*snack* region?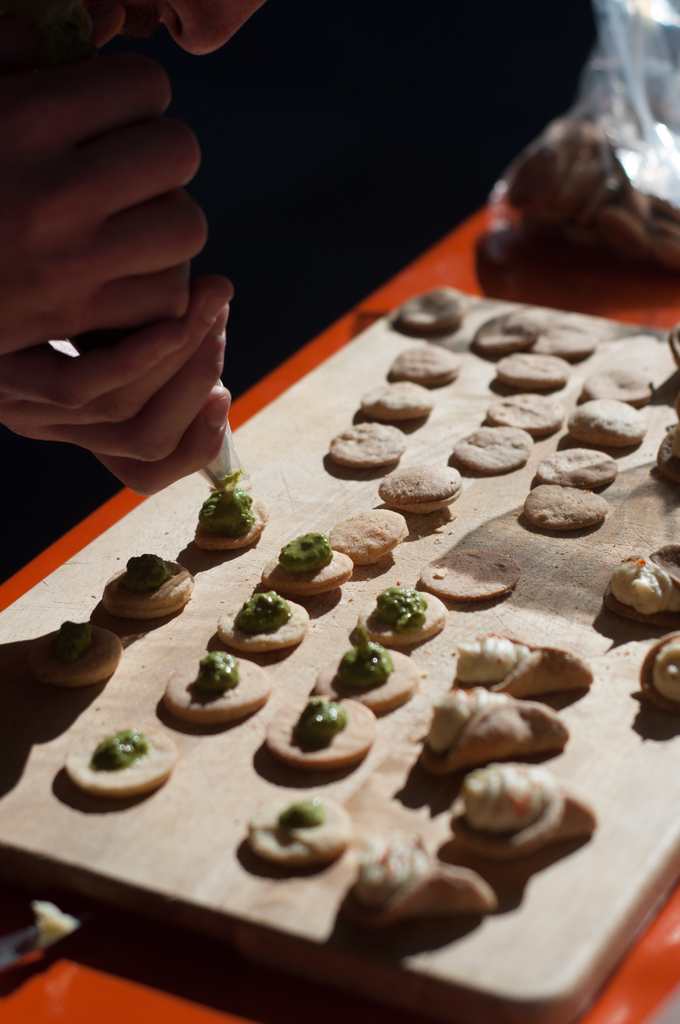
box(417, 690, 567, 778)
